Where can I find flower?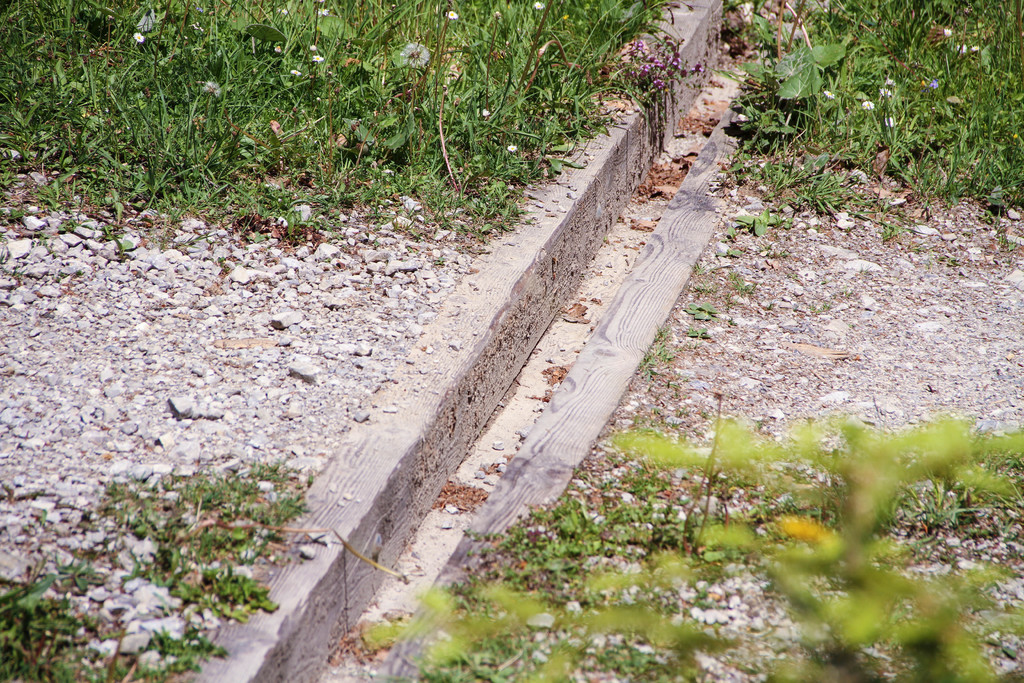
You can find it at locate(924, 76, 941, 92).
